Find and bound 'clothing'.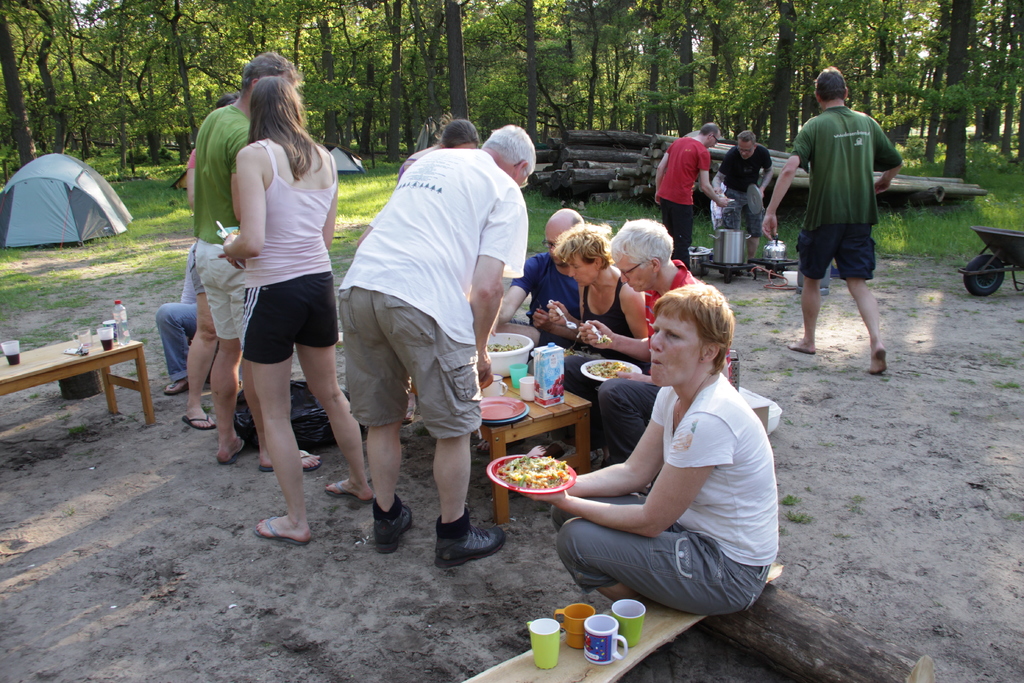
Bound: l=243, t=261, r=335, b=364.
